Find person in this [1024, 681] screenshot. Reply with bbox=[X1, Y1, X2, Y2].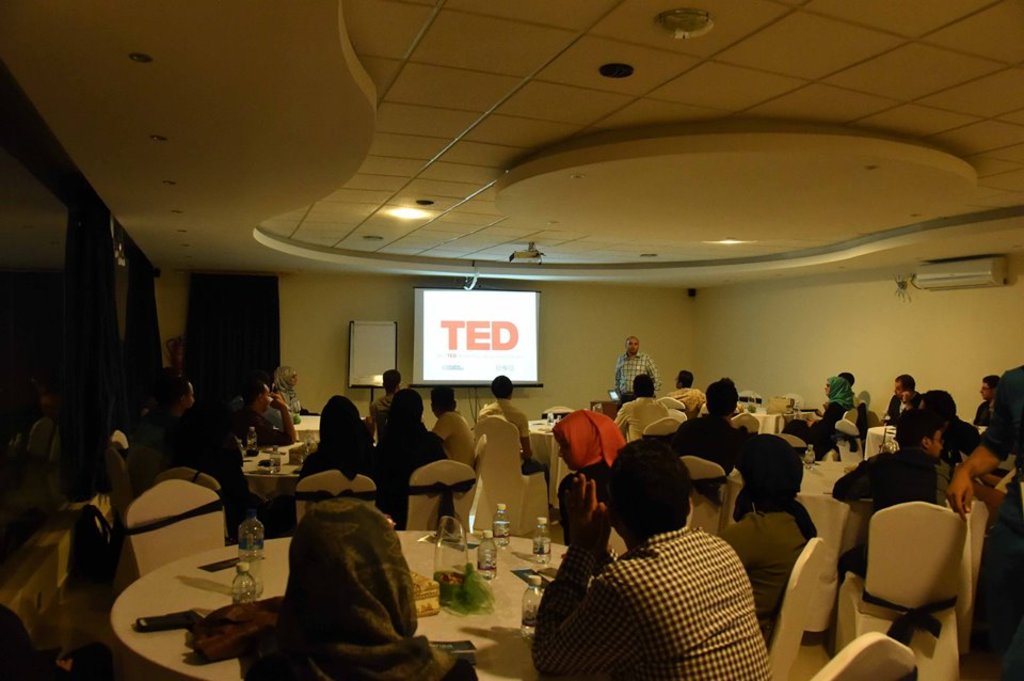
bbox=[290, 387, 400, 526].
